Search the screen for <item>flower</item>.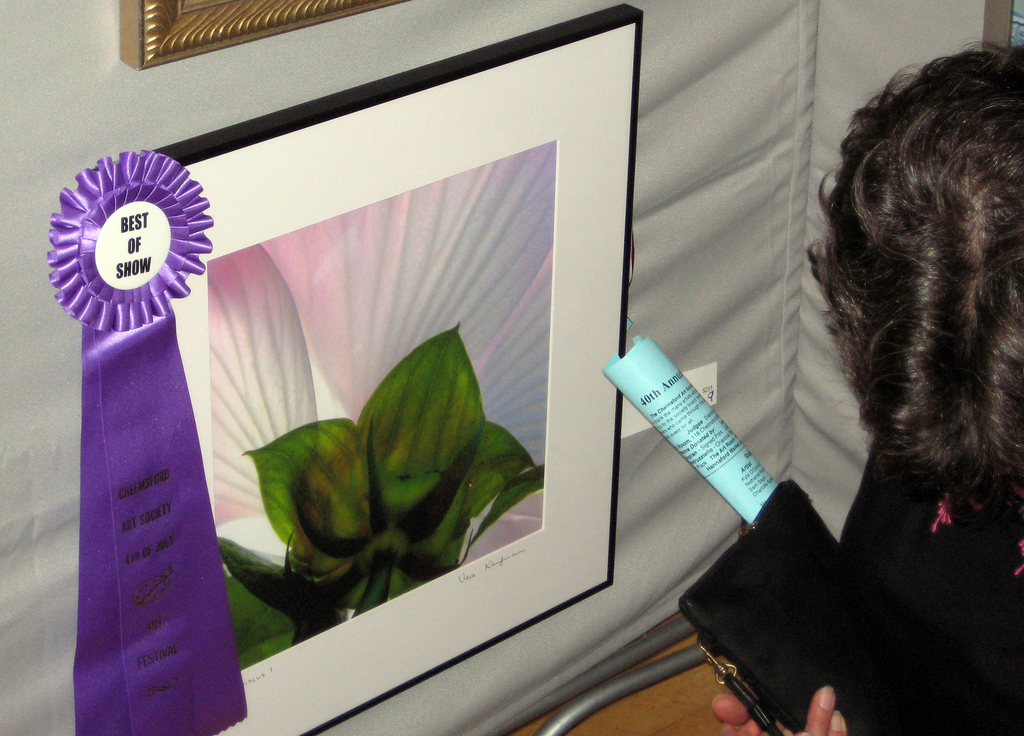
Found at BBox(214, 144, 552, 667).
